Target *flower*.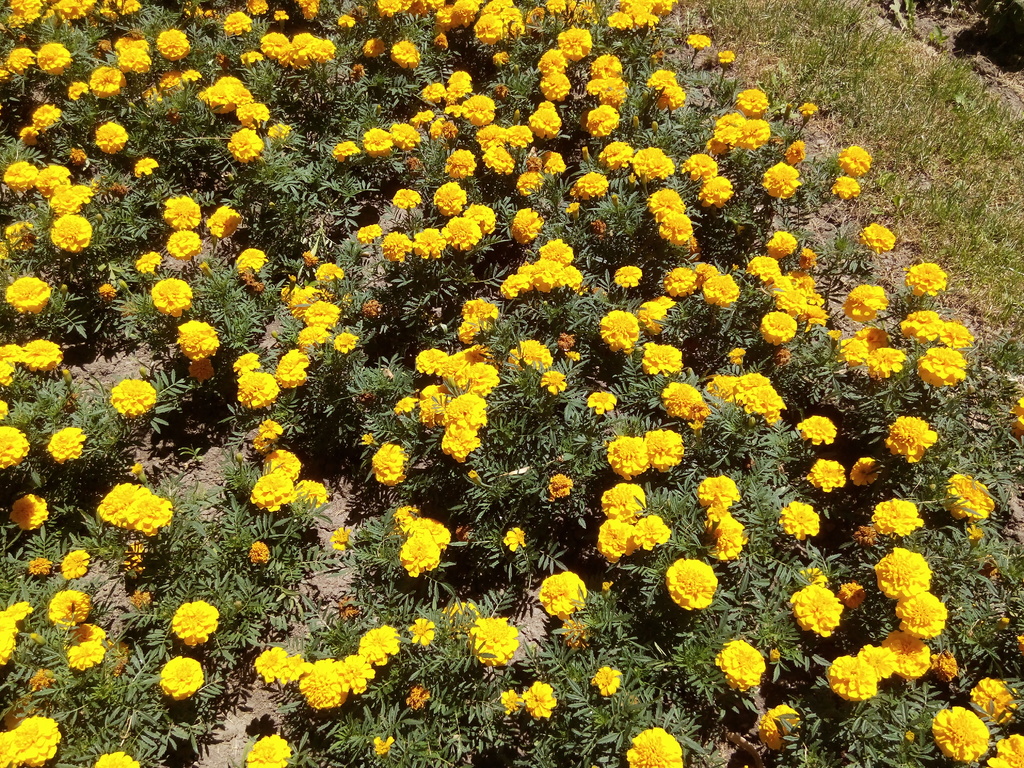
Target region: l=170, t=600, r=221, b=651.
